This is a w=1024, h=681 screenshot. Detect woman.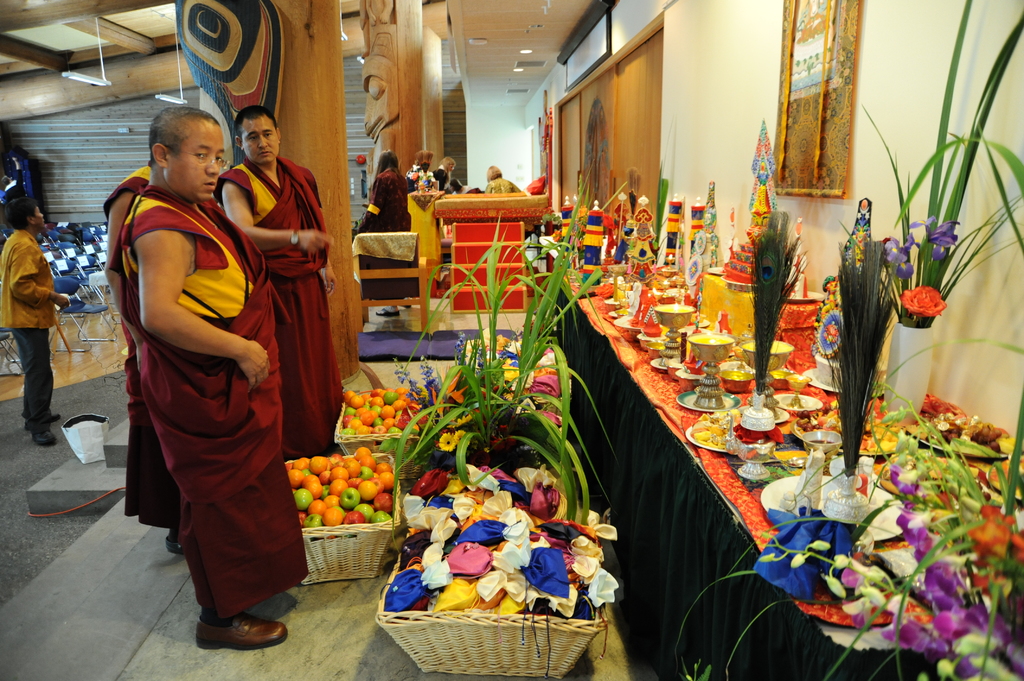
(left=355, top=152, right=413, bottom=239).
